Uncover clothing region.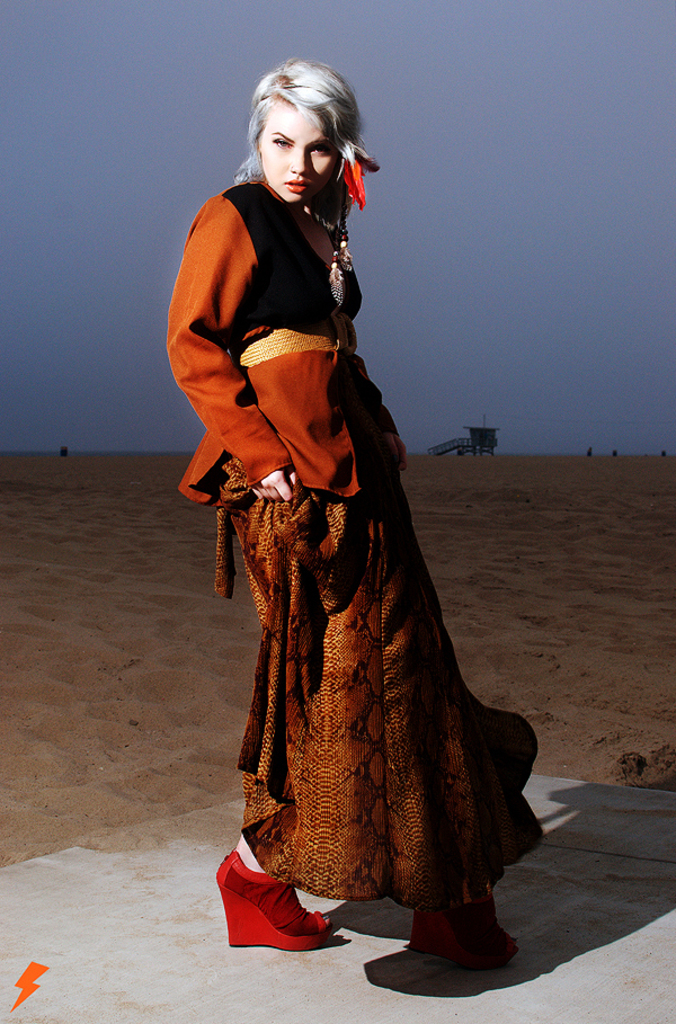
Uncovered: 154, 143, 575, 927.
